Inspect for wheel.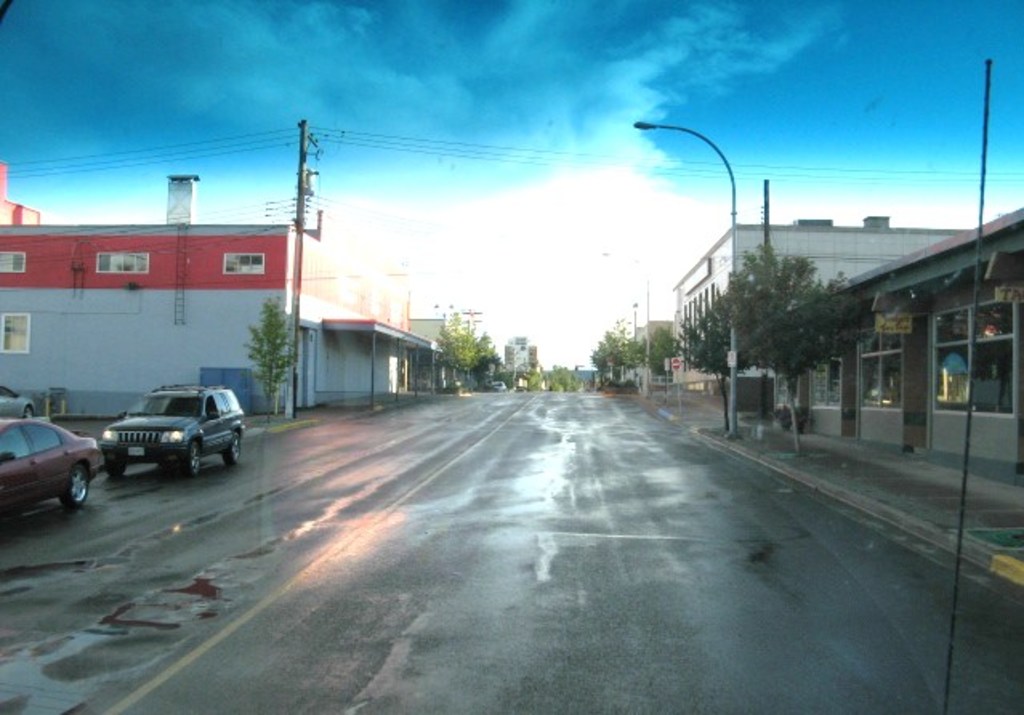
Inspection: (103,454,131,479).
